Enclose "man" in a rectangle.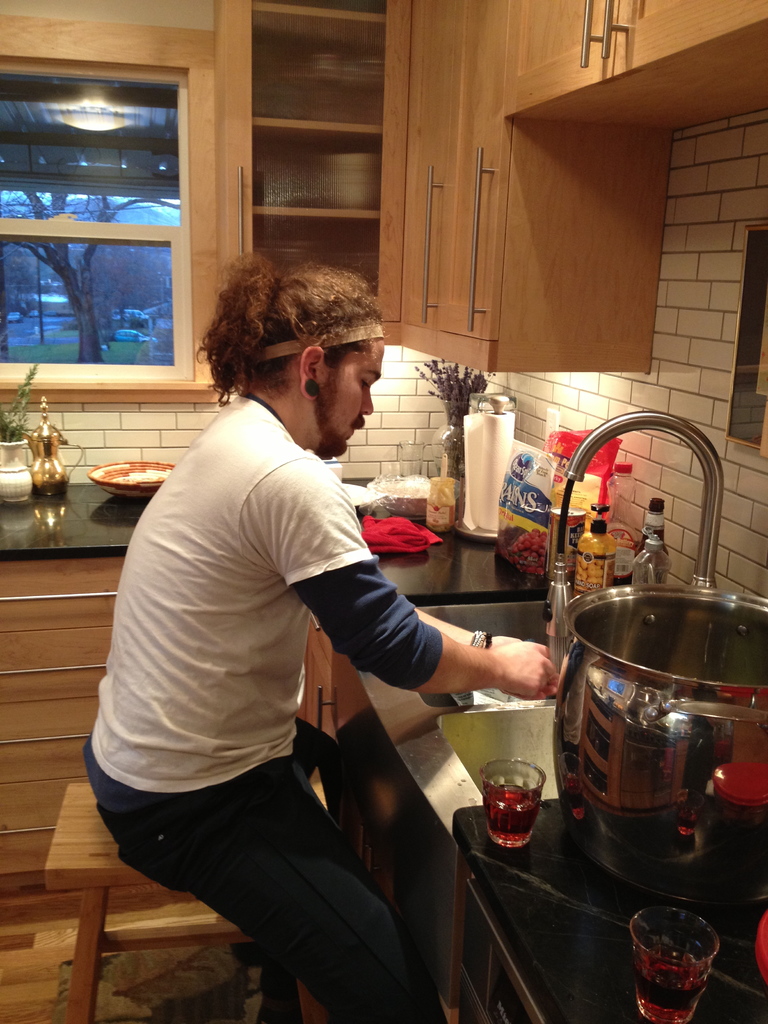
region(91, 242, 504, 997).
